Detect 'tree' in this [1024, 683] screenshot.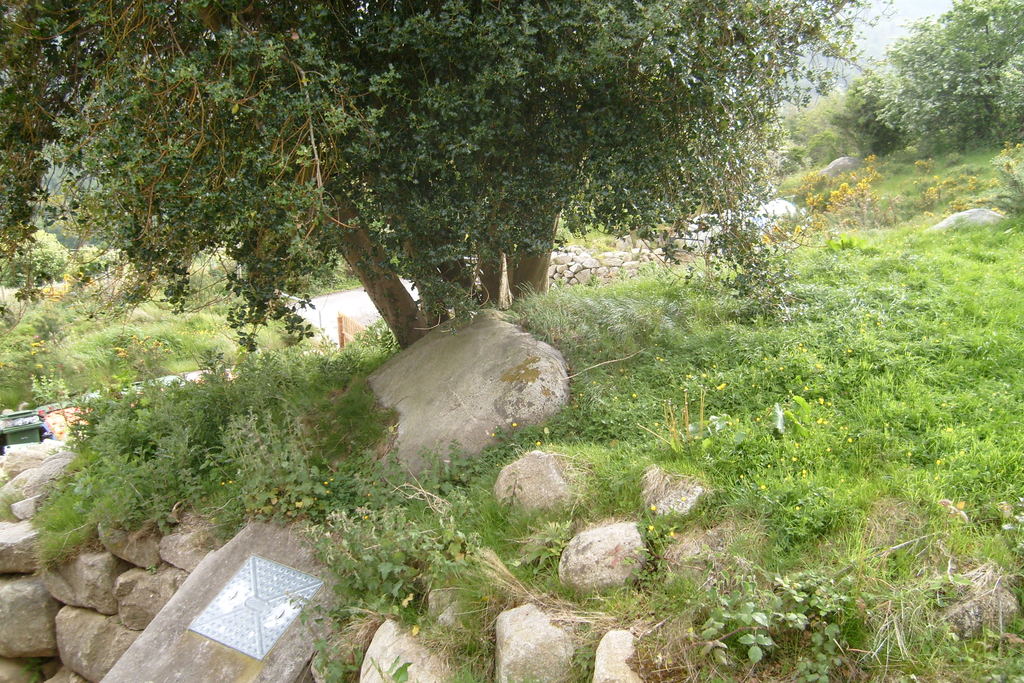
Detection: 41 19 892 420.
